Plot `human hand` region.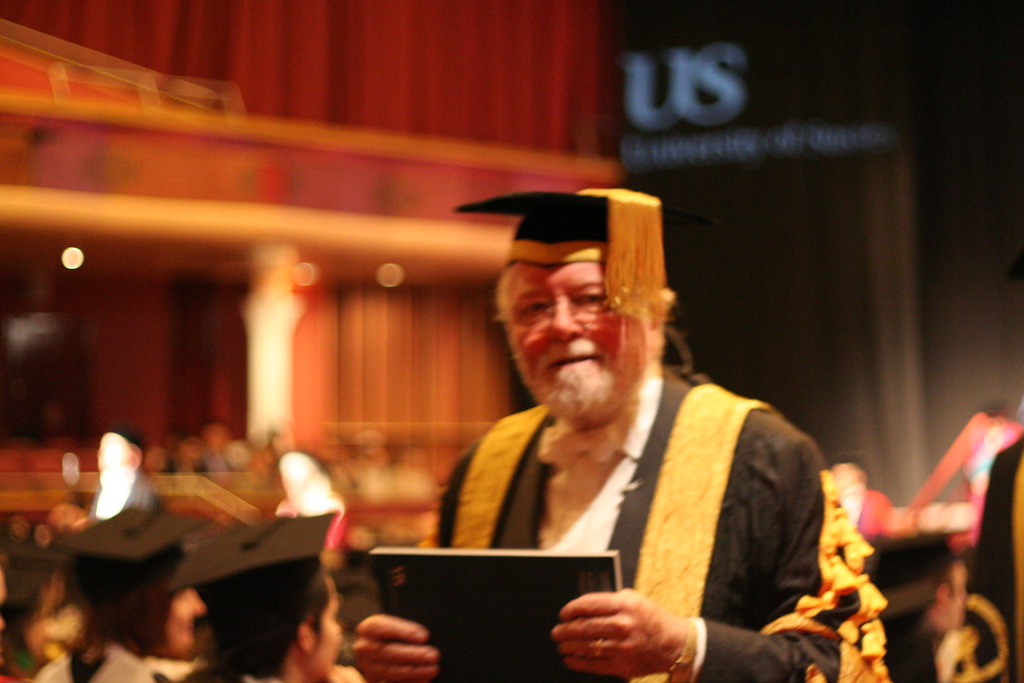
Plotted at <region>549, 586, 684, 680</region>.
